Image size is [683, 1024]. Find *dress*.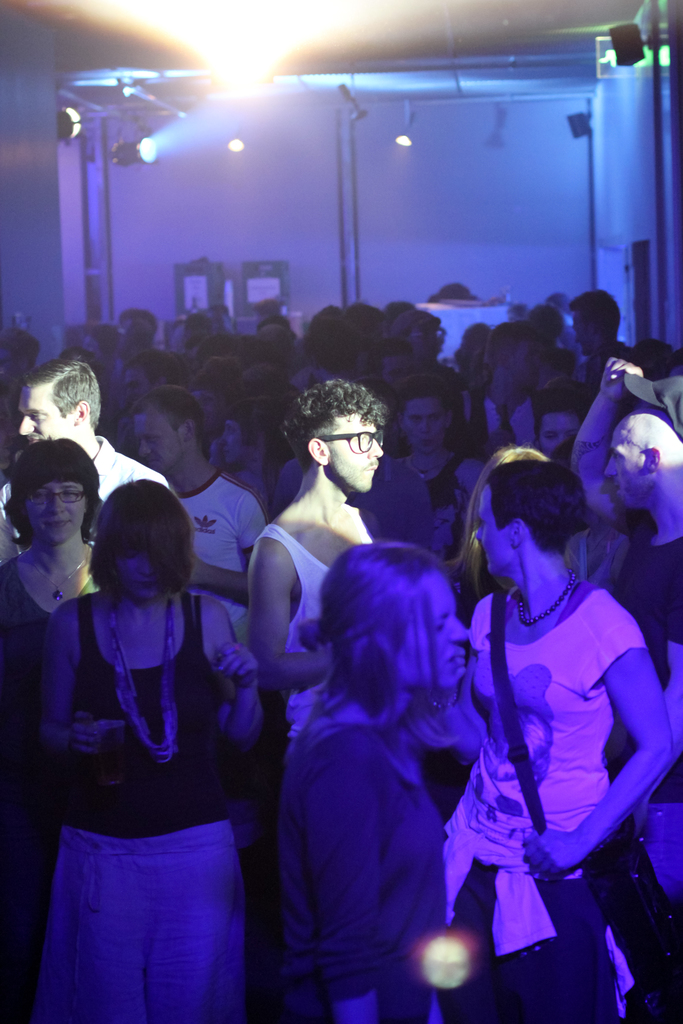
{"x1": 0, "y1": 563, "x2": 101, "y2": 848}.
